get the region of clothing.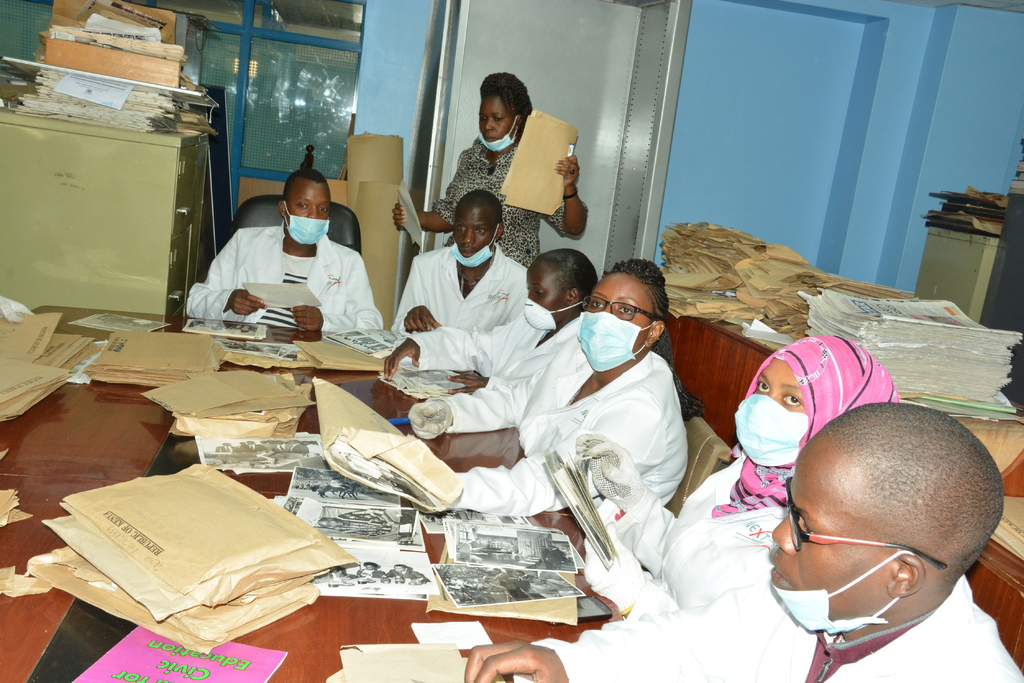
(188, 186, 376, 330).
